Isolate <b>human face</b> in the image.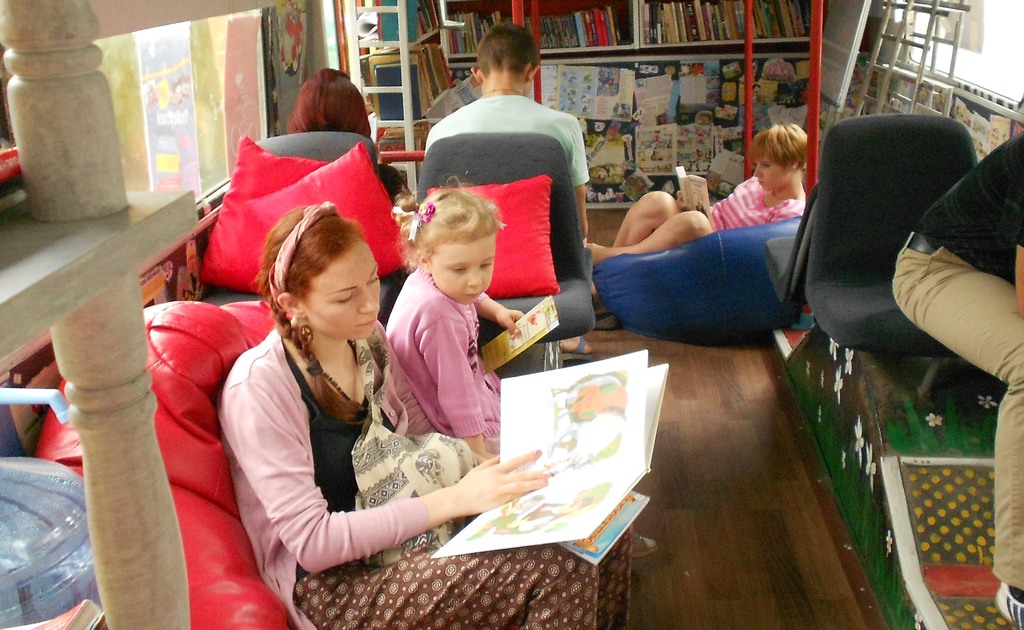
Isolated region: 428,236,495,305.
